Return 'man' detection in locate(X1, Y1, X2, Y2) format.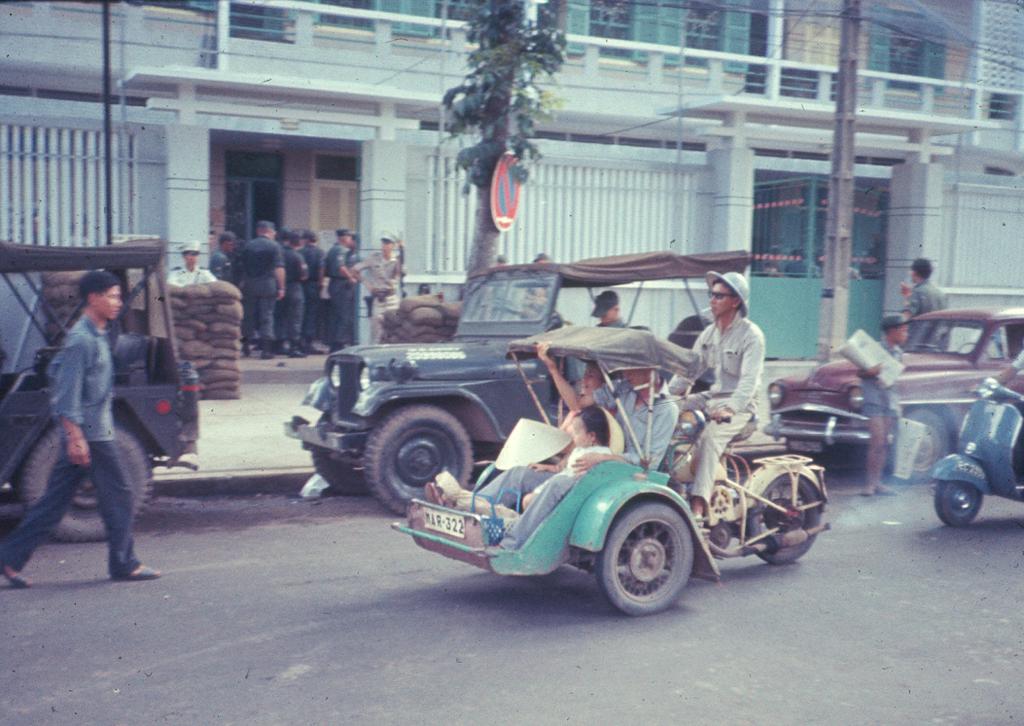
locate(659, 268, 768, 522).
